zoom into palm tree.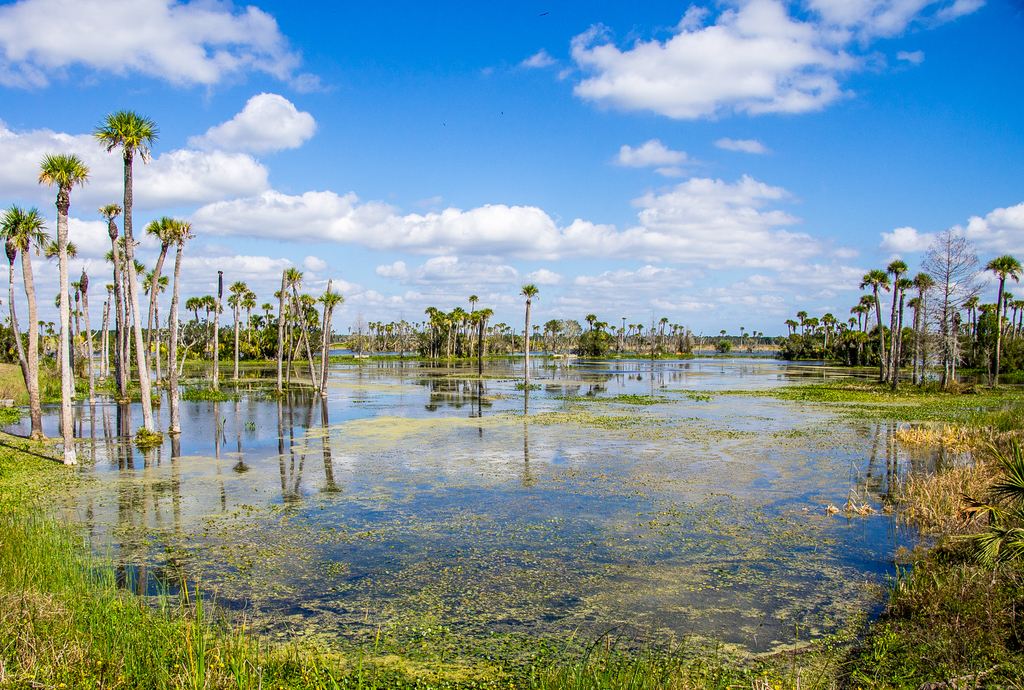
Zoom target: box=[960, 292, 991, 373].
